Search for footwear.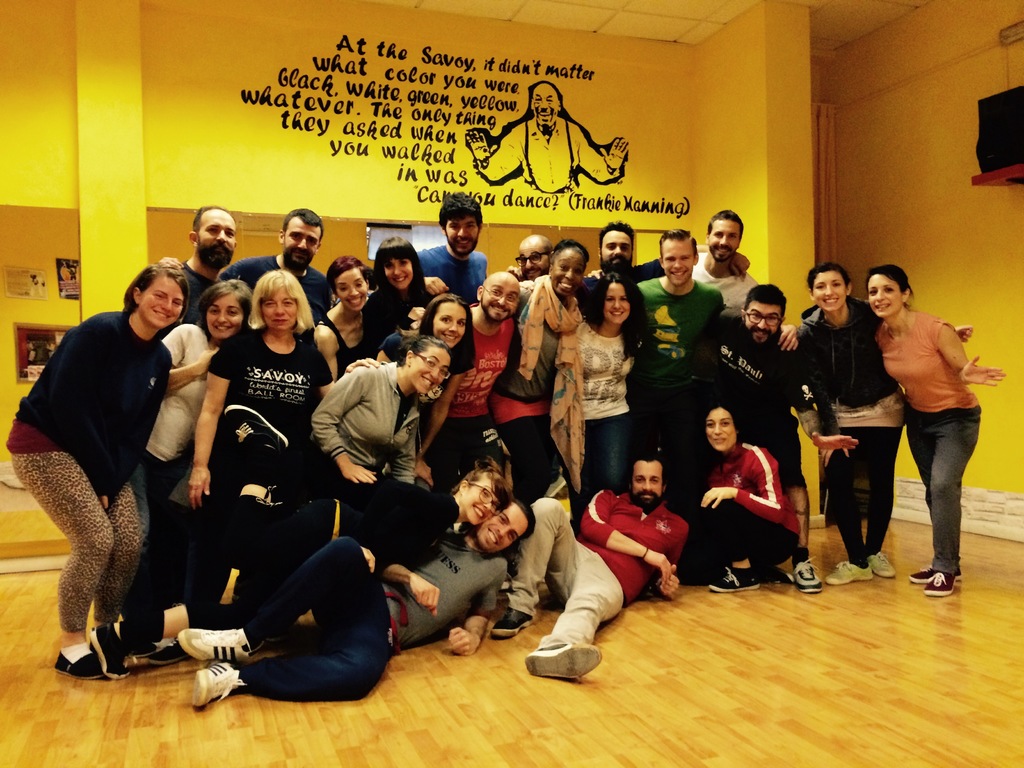
Found at bbox=(794, 559, 833, 591).
